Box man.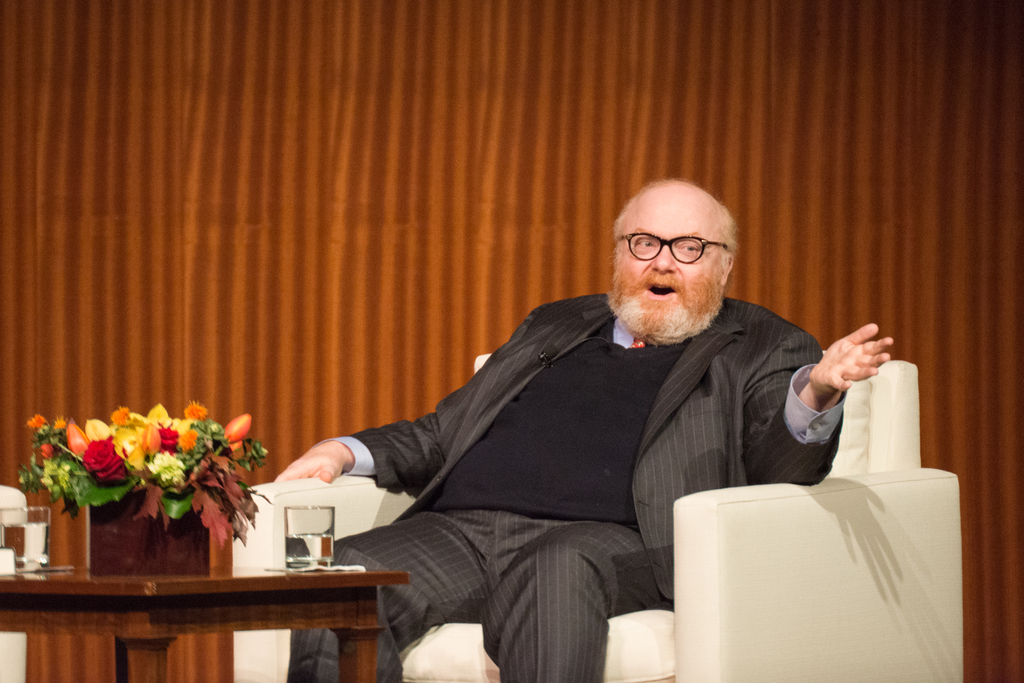
(x1=257, y1=198, x2=914, y2=665).
